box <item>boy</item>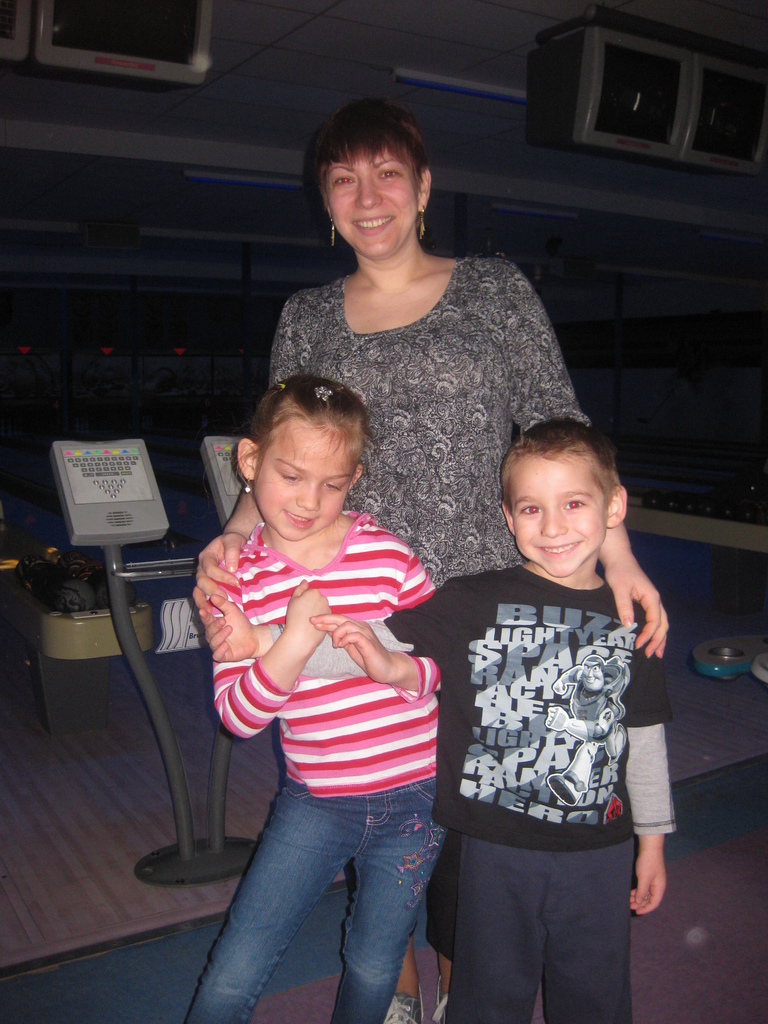
[left=305, top=420, right=678, bottom=1023]
